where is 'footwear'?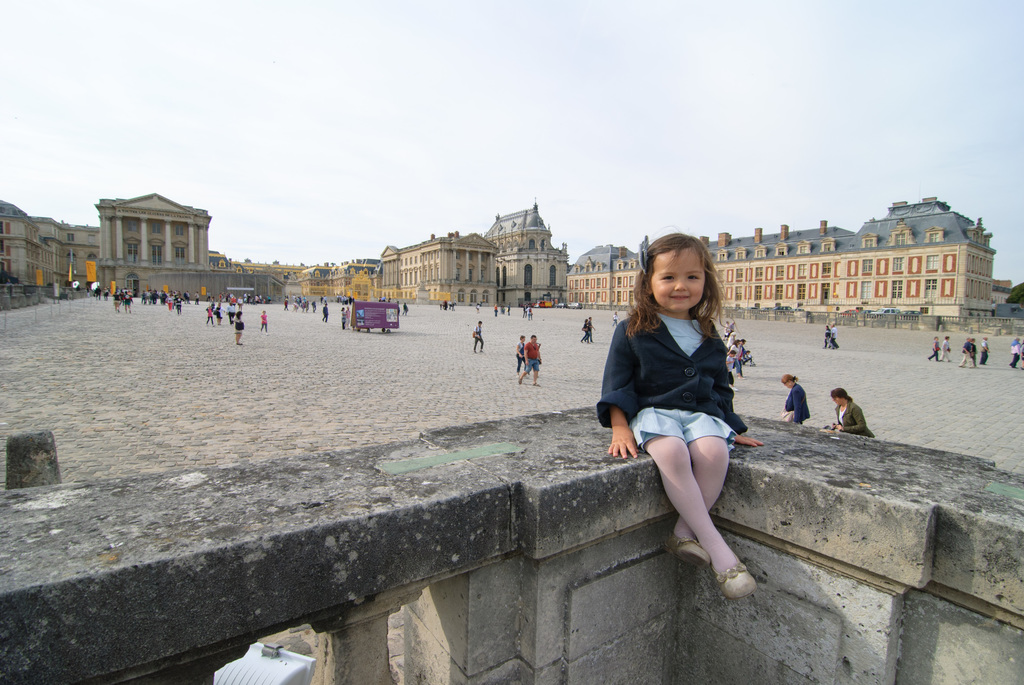
box(260, 329, 262, 333).
